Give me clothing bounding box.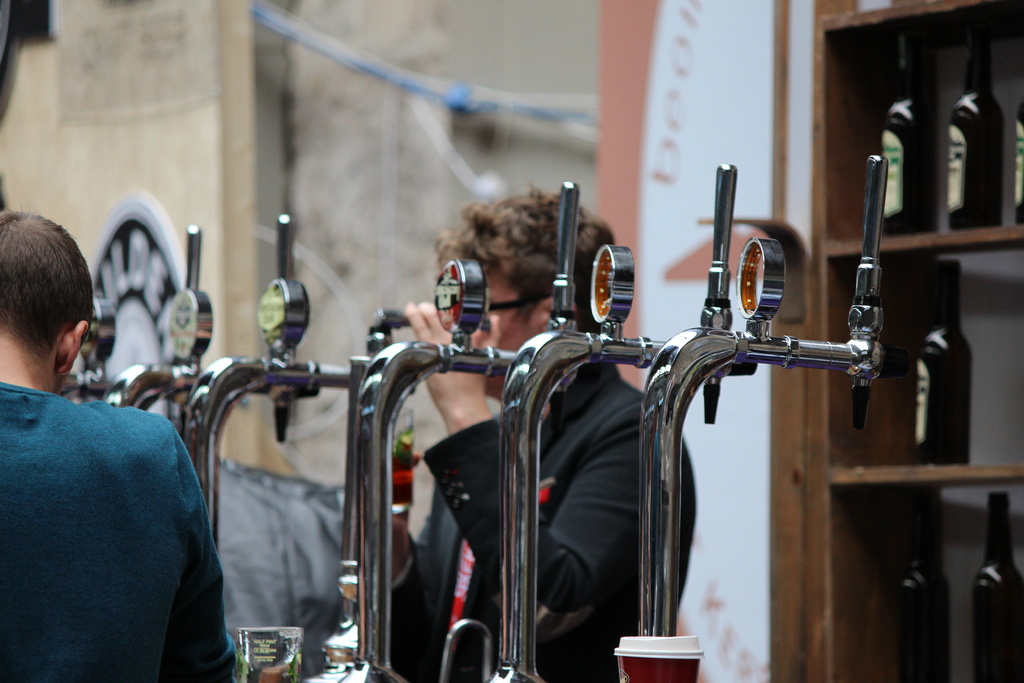
crop(390, 363, 698, 682).
